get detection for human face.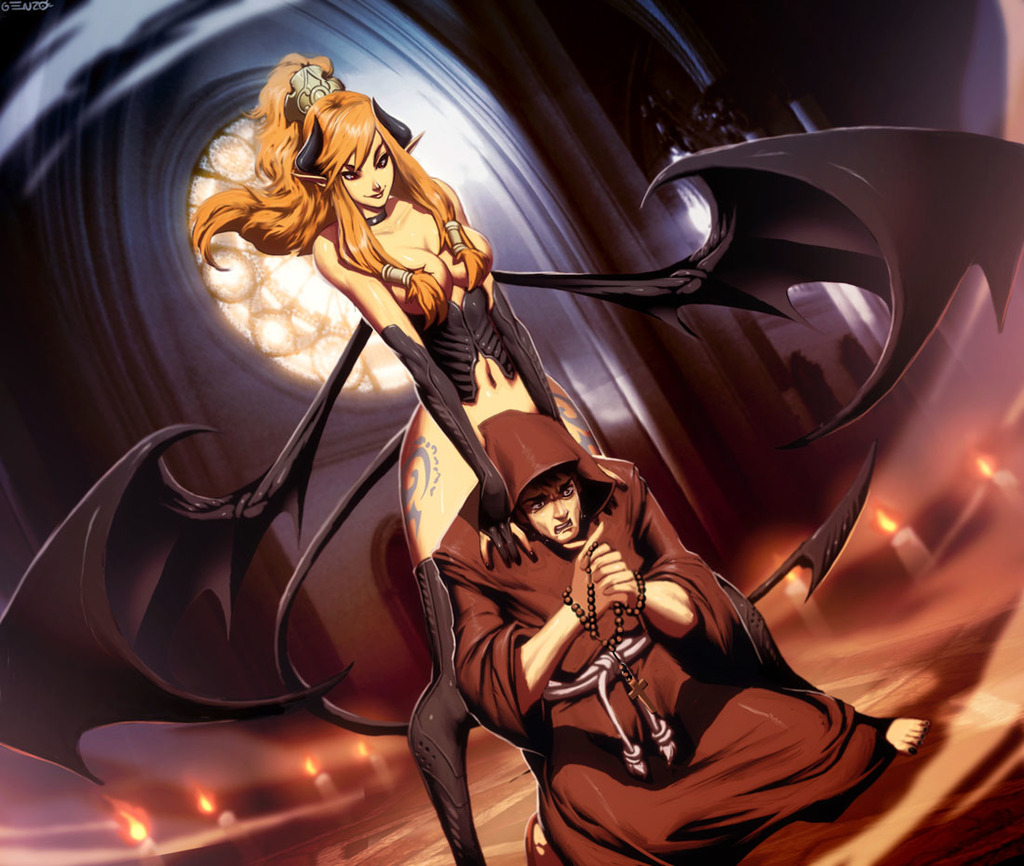
Detection: box(528, 489, 582, 541).
